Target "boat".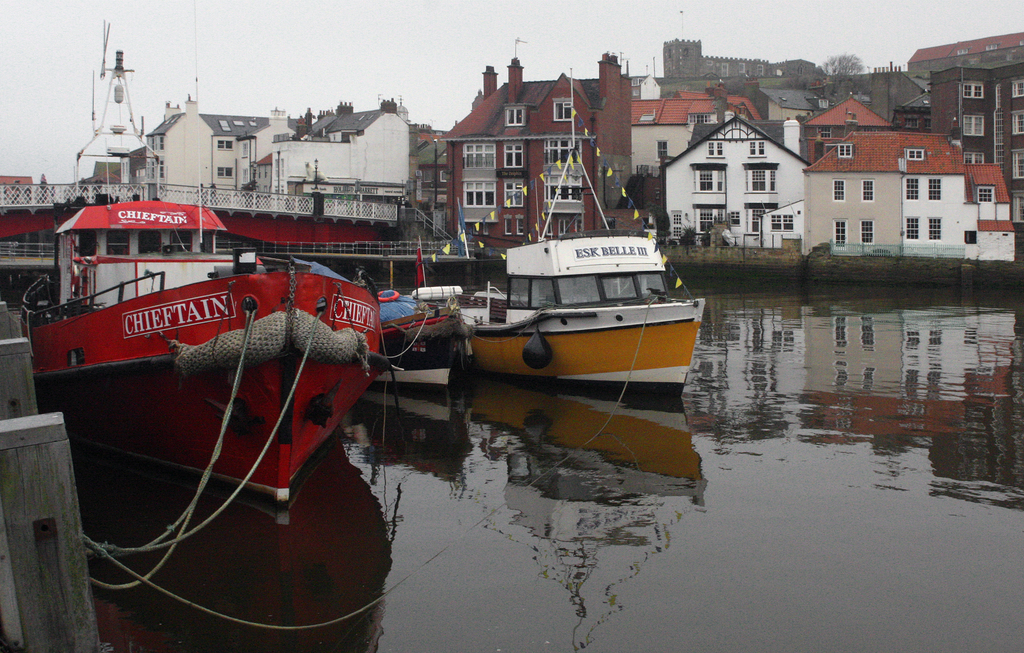
Target region: crop(446, 63, 708, 399).
